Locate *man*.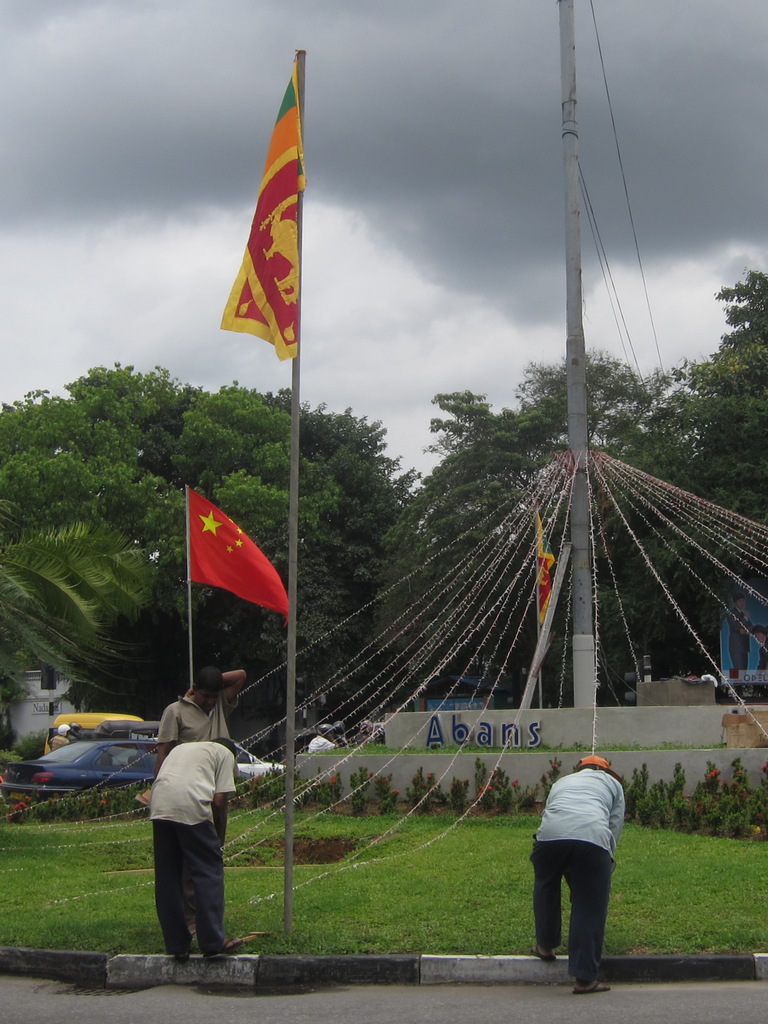
Bounding box: x1=145, y1=727, x2=240, y2=959.
